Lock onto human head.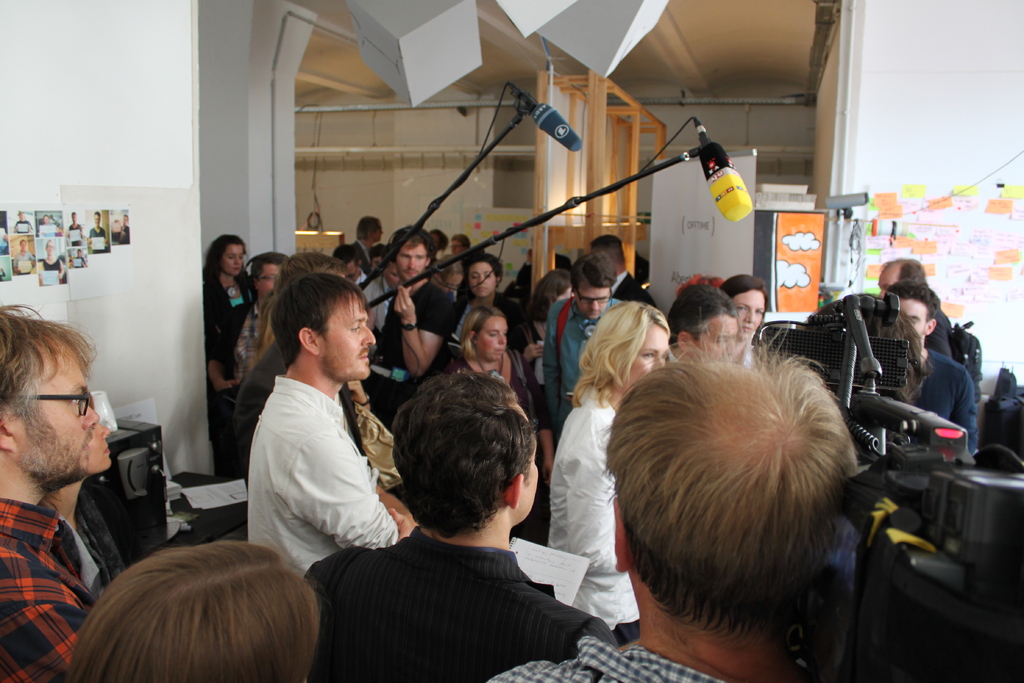
Locked: bbox=[669, 288, 741, 356].
